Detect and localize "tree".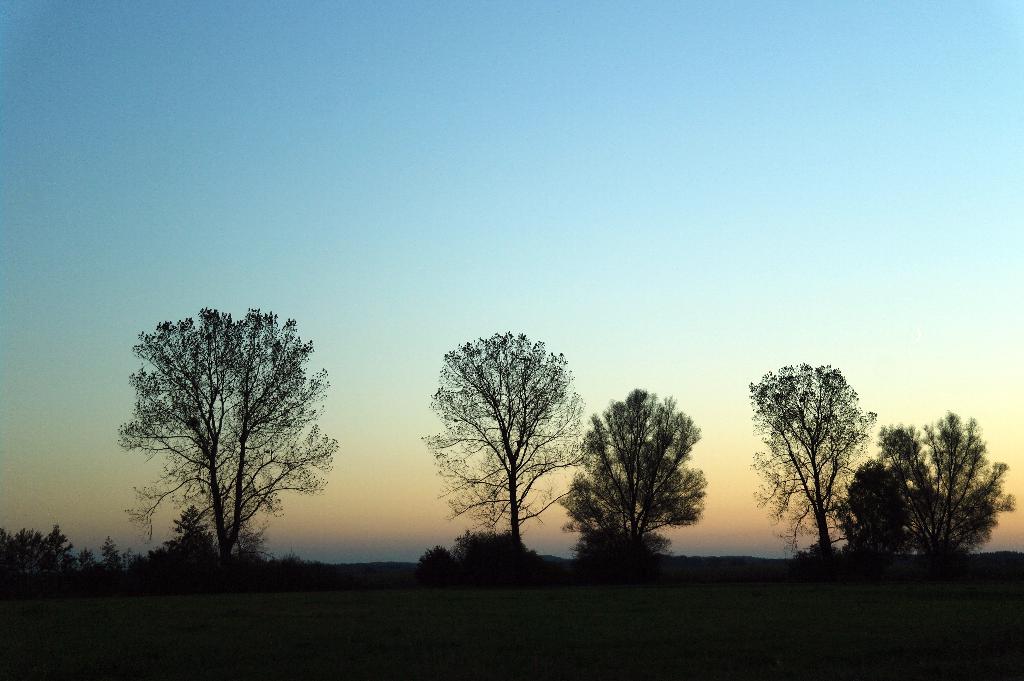
Localized at x1=834 y1=460 x2=913 y2=548.
